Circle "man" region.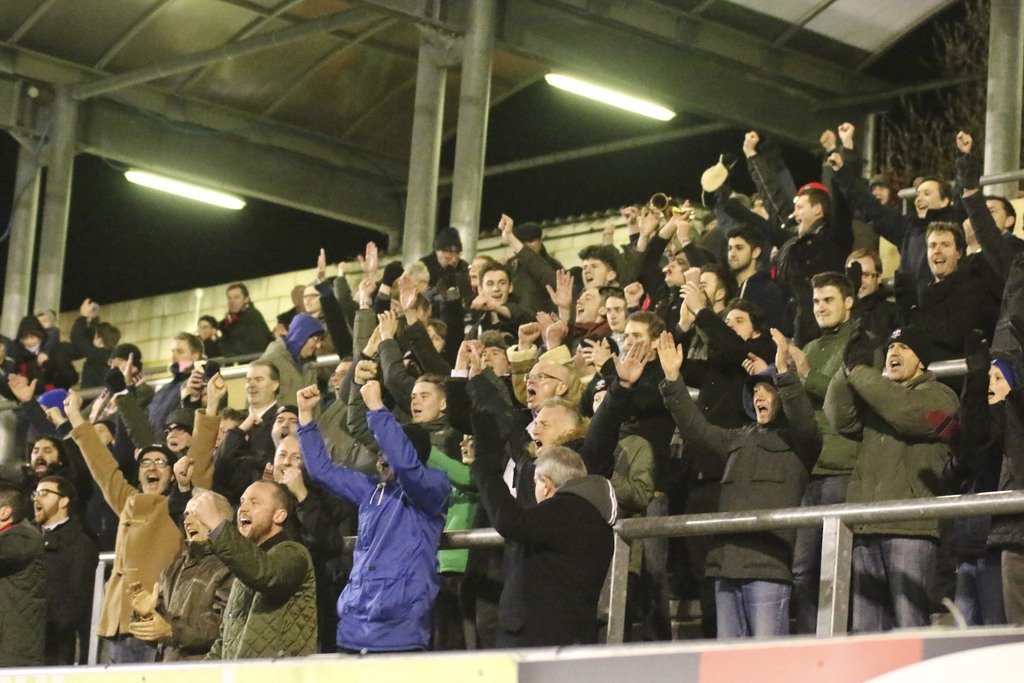
Region: BBox(86, 342, 150, 420).
